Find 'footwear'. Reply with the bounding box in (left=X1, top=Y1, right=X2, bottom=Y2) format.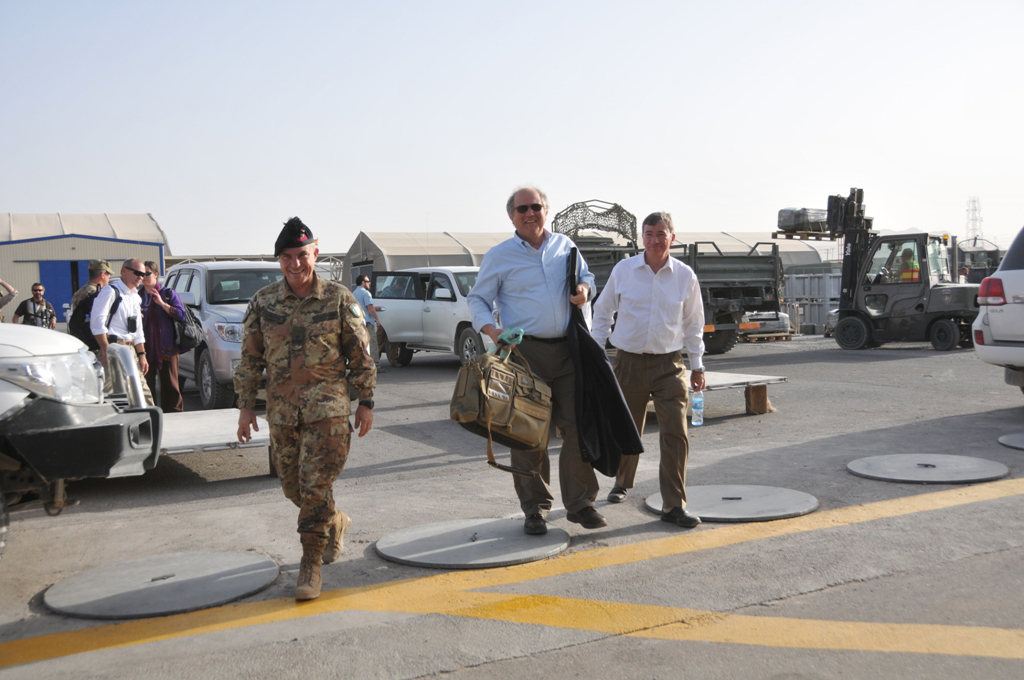
(left=323, top=508, right=355, bottom=563).
